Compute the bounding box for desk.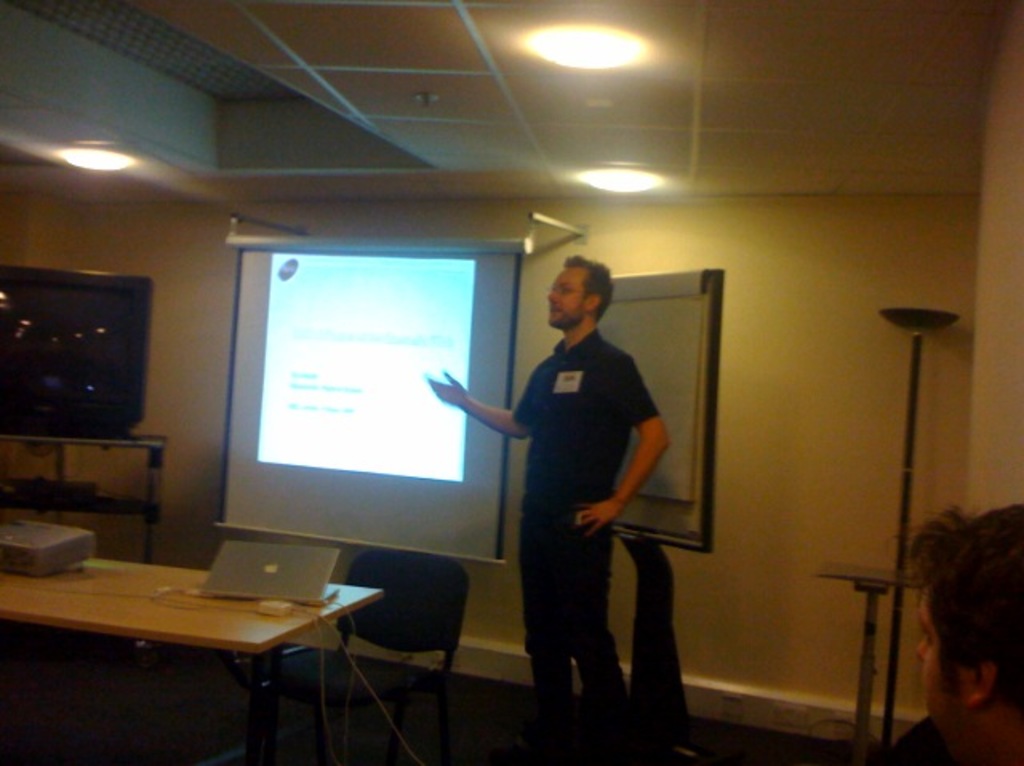
bbox=(0, 521, 429, 750).
